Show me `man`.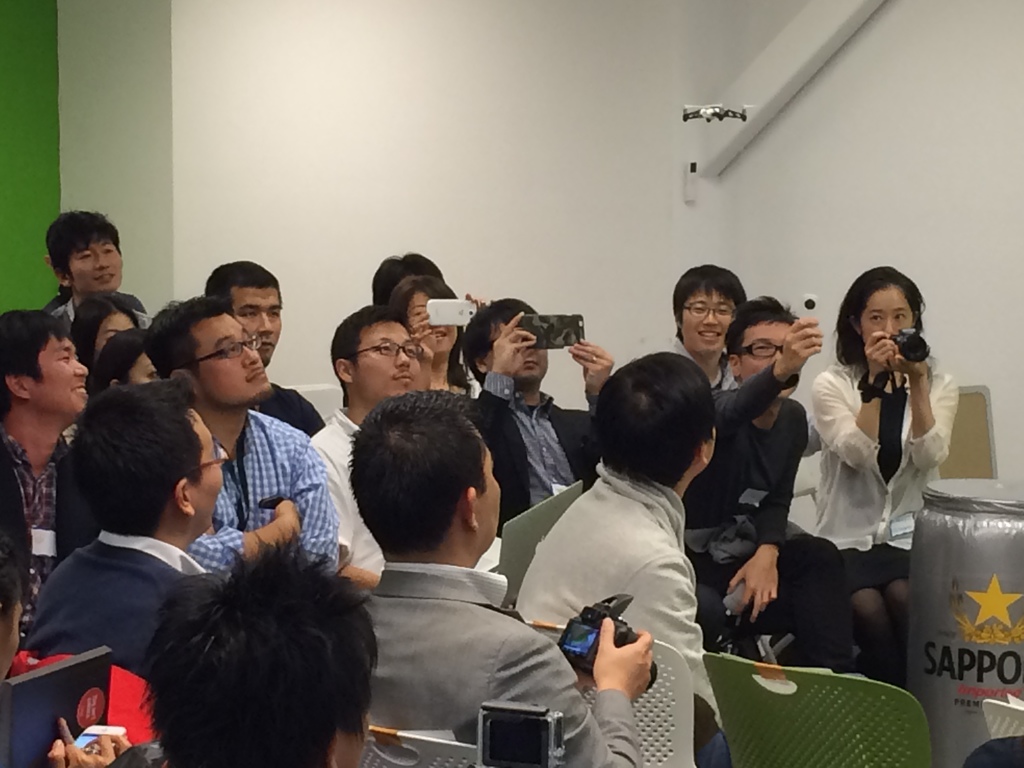
`man` is here: 662/268/761/393.
